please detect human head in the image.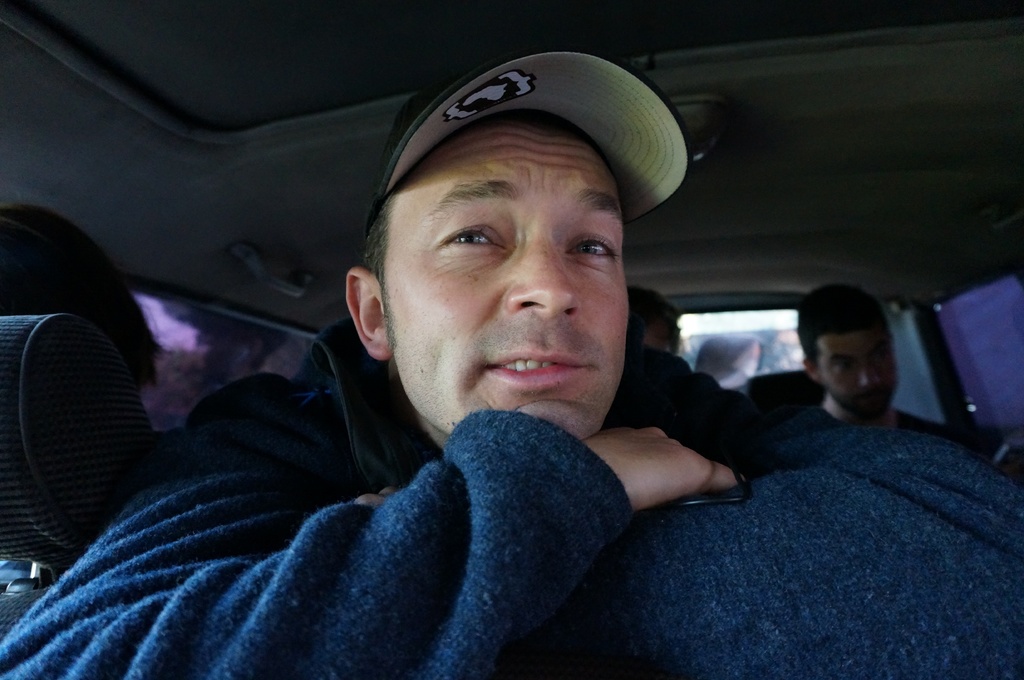
(x1=795, y1=281, x2=904, y2=418).
